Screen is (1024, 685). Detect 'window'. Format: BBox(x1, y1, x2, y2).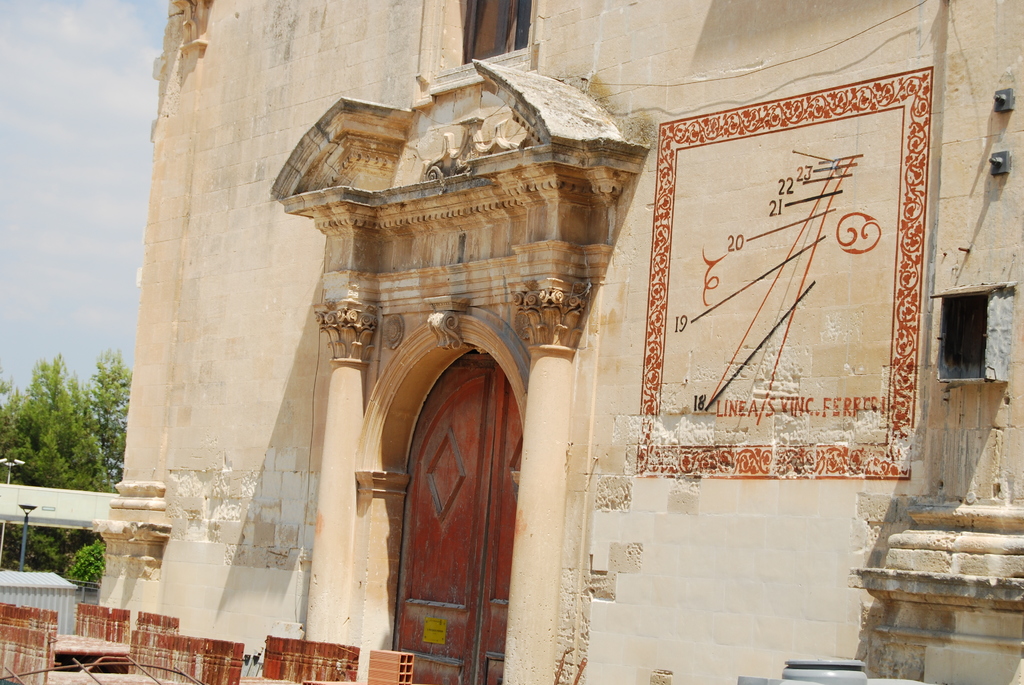
BBox(451, 0, 531, 70).
